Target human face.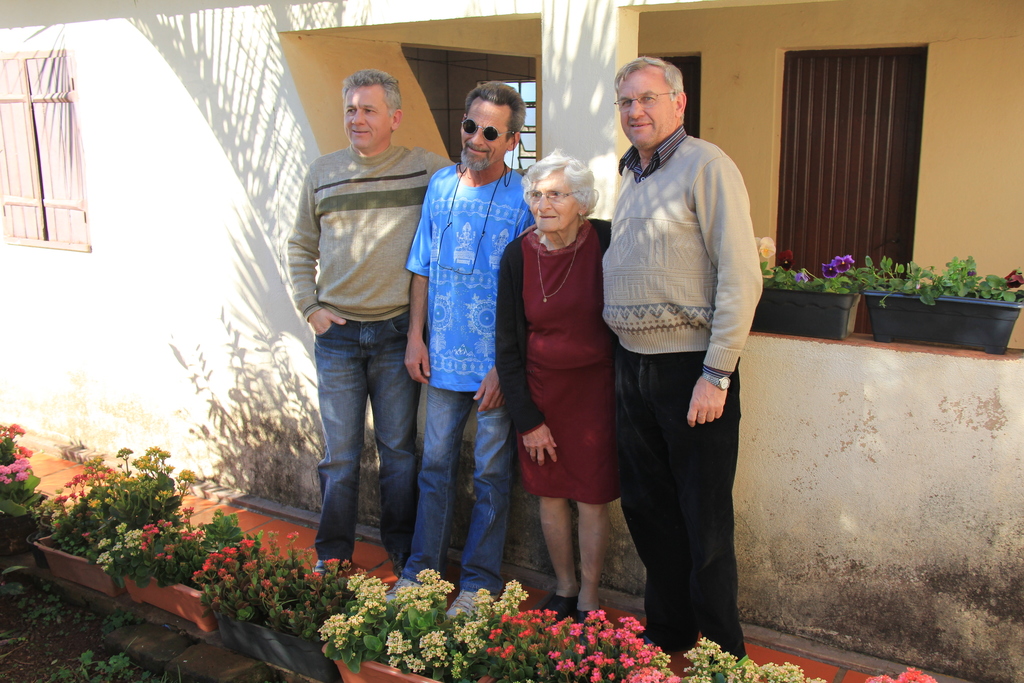
Target region: region(342, 88, 390, 142).
